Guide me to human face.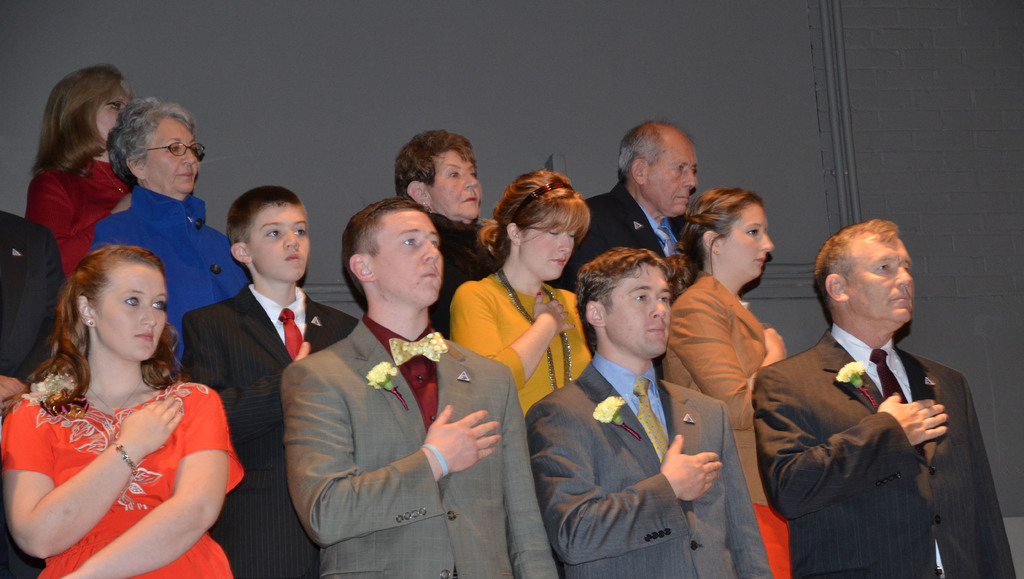
Guidance: select_region(725, 205, 772, 282).
